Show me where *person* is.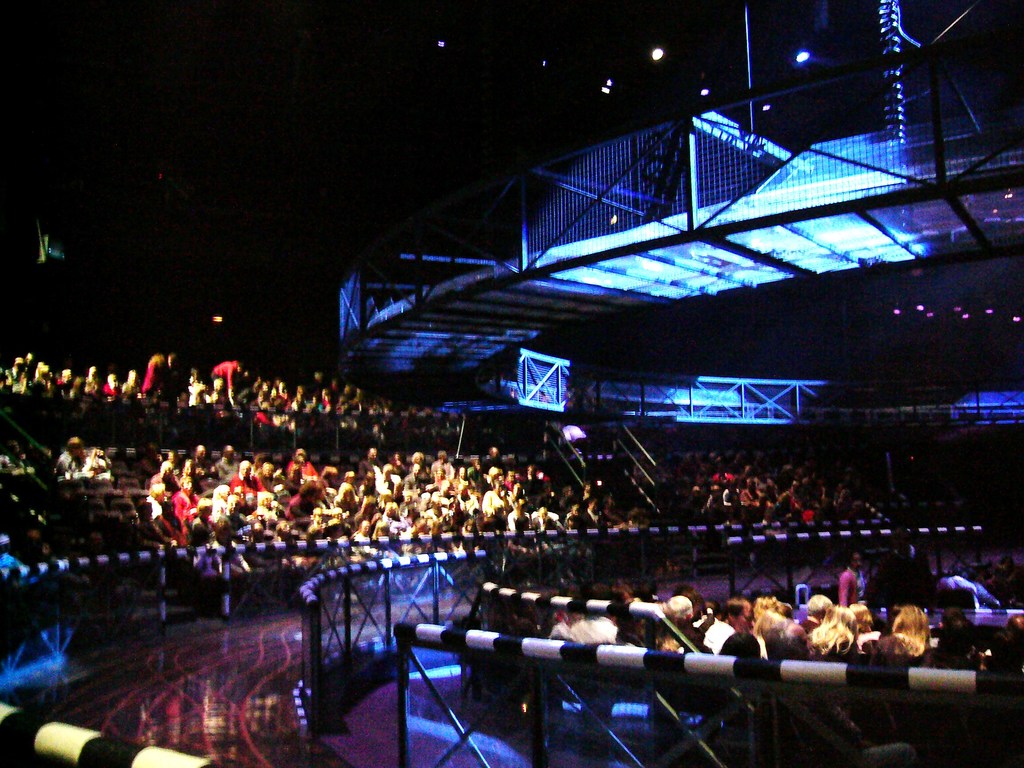
*person* is at 333 468 364 516.
